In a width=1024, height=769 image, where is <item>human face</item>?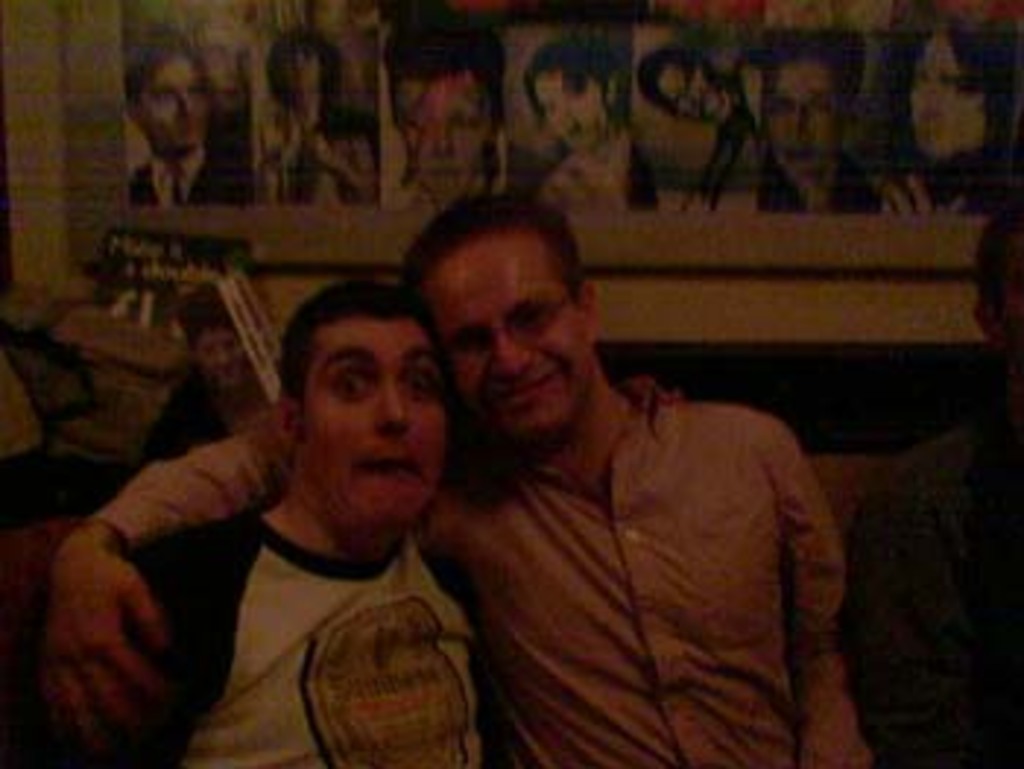
locate(910, 32, 989, 155).
